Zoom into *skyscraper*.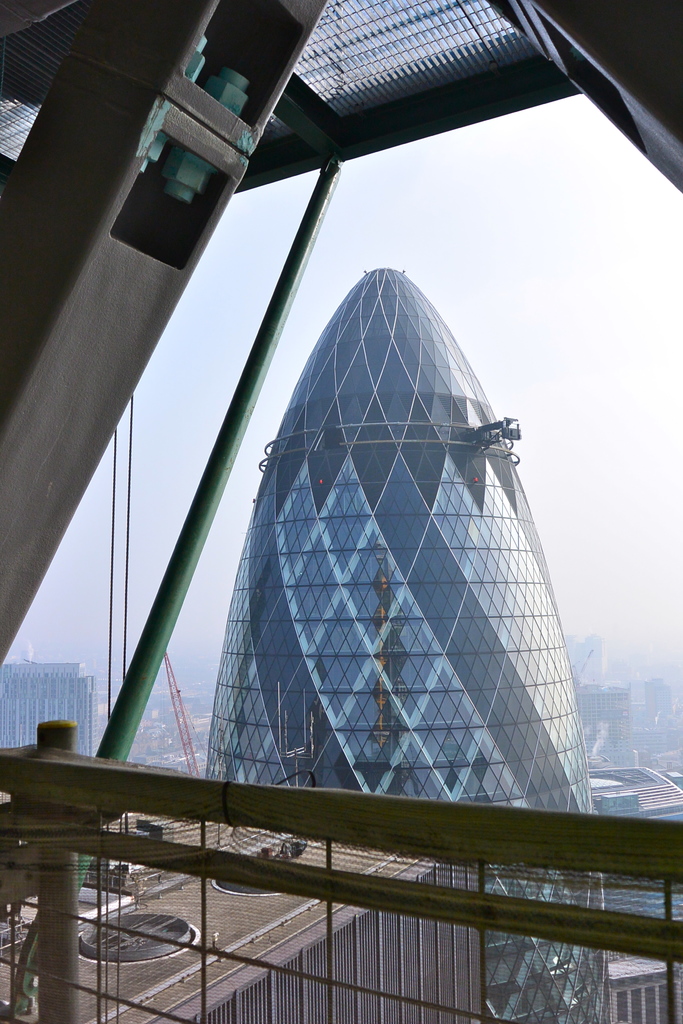
Zoom target: left=208, top=269, right=613, bottom=1023.
